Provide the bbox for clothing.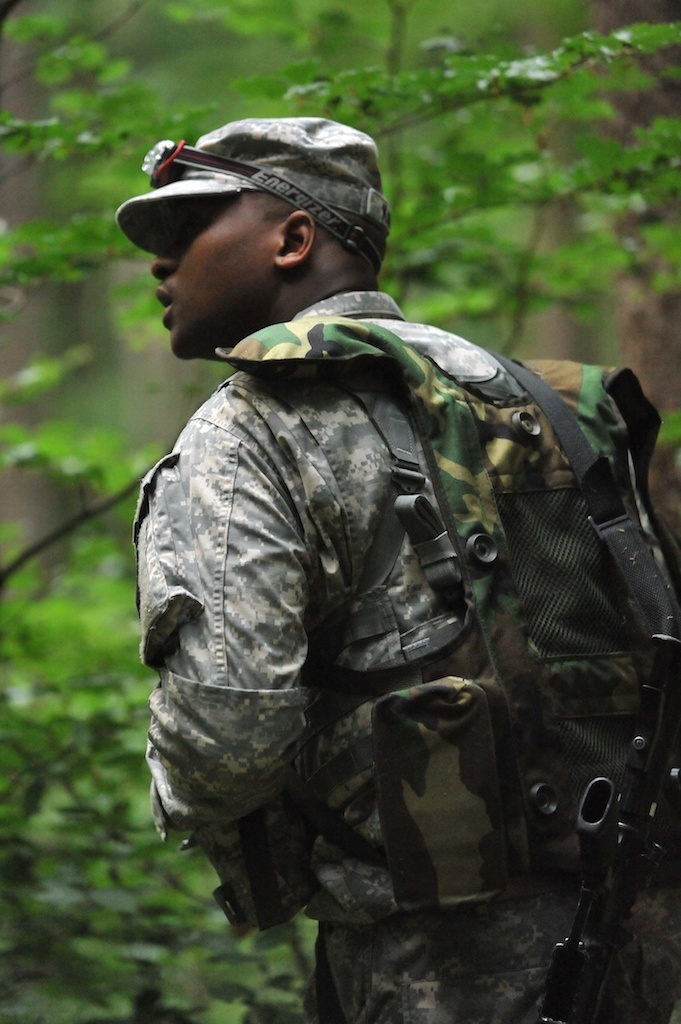
box=[112, 114, 680, 1023].
